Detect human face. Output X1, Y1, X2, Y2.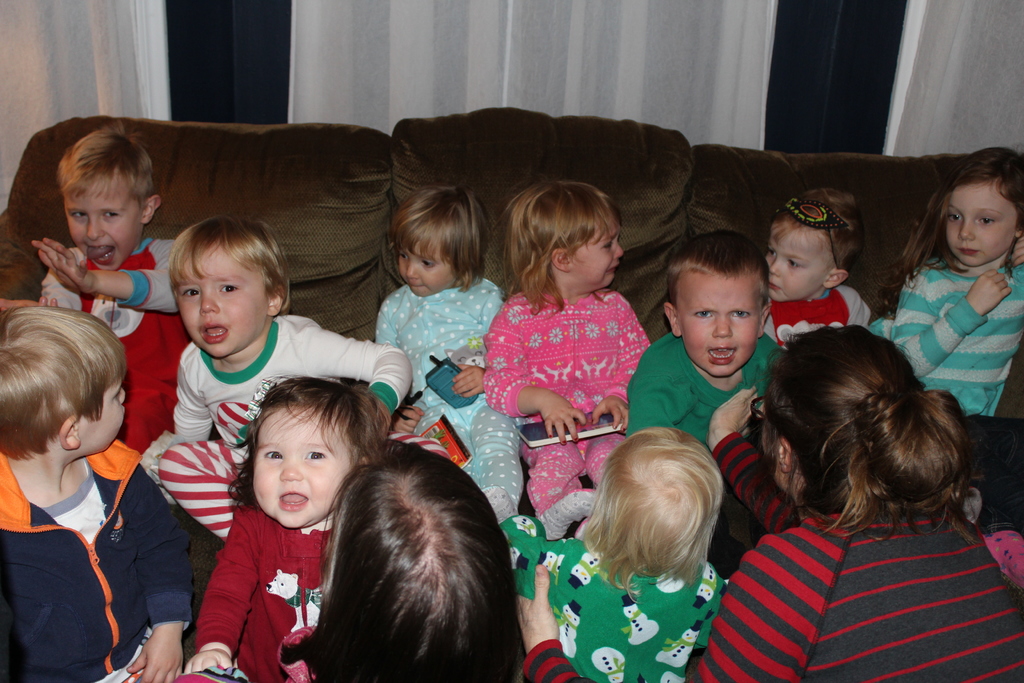
179, 241, 266, 356.
